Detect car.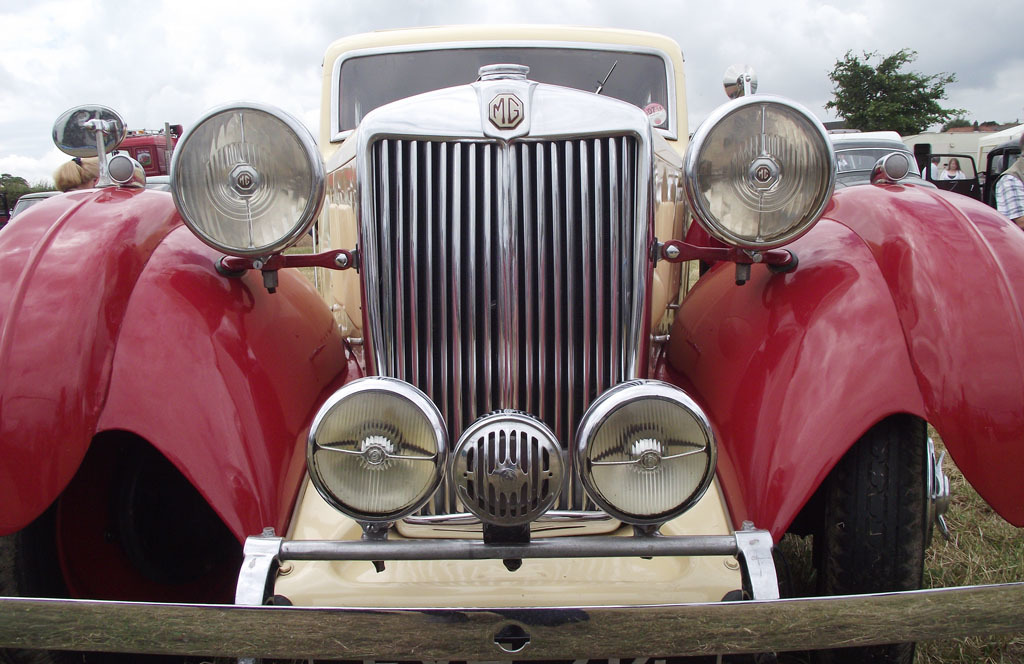
Detected at [x1=0, y1=24, x2=1023, y2=663].
